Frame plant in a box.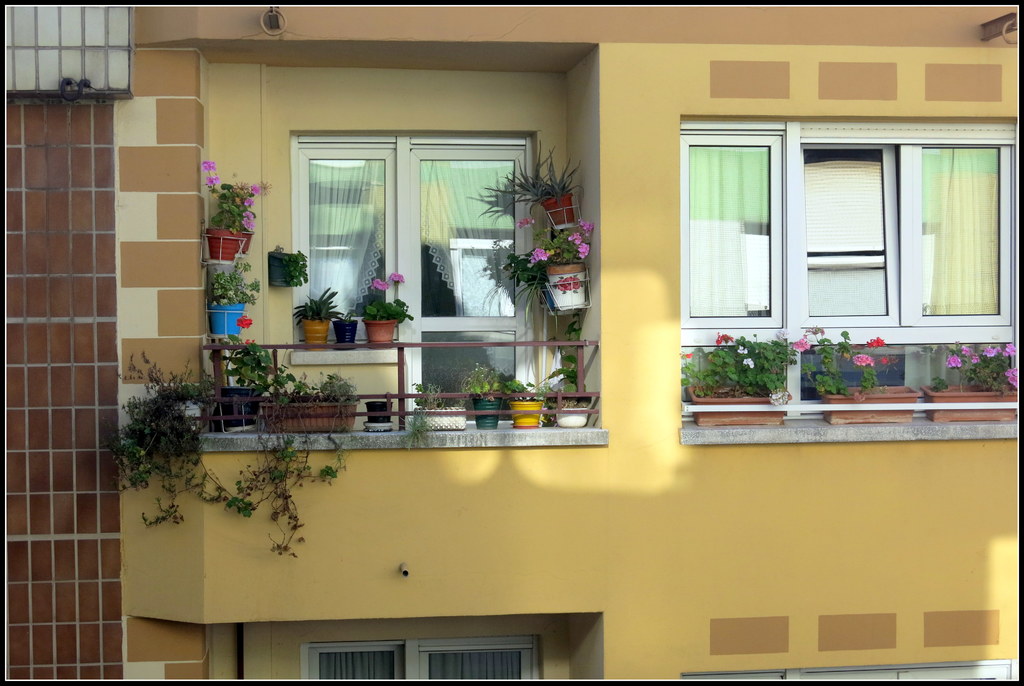
104/346/211/581.
